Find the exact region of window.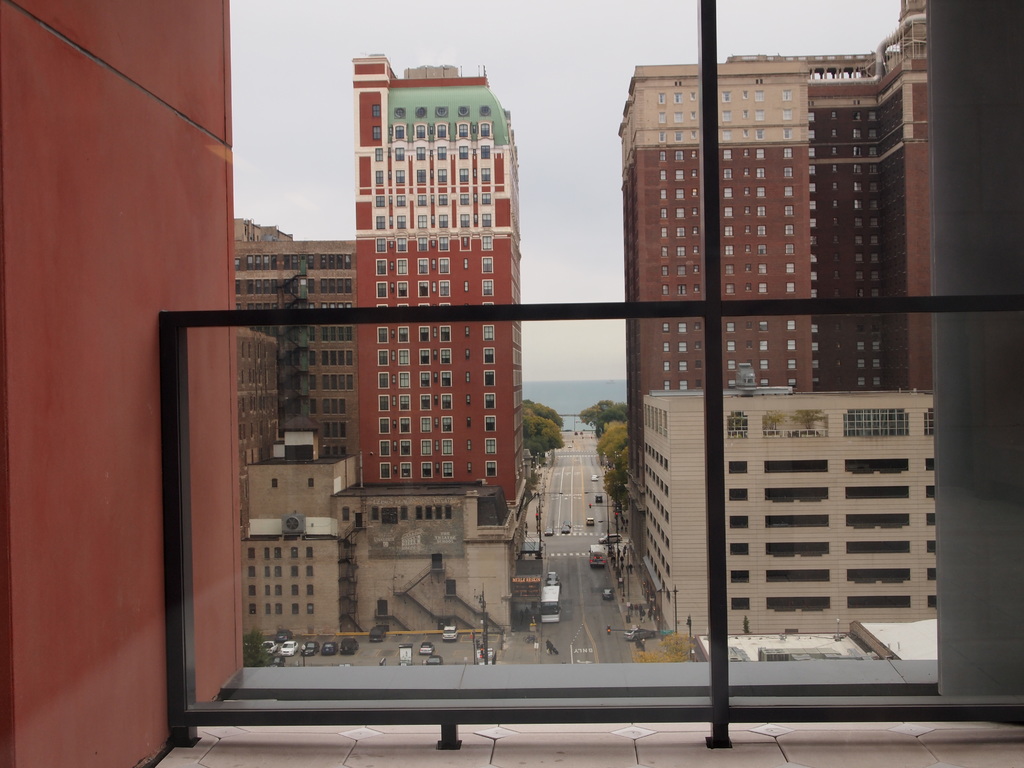
Exact region: 483, 212, 492, 227.
